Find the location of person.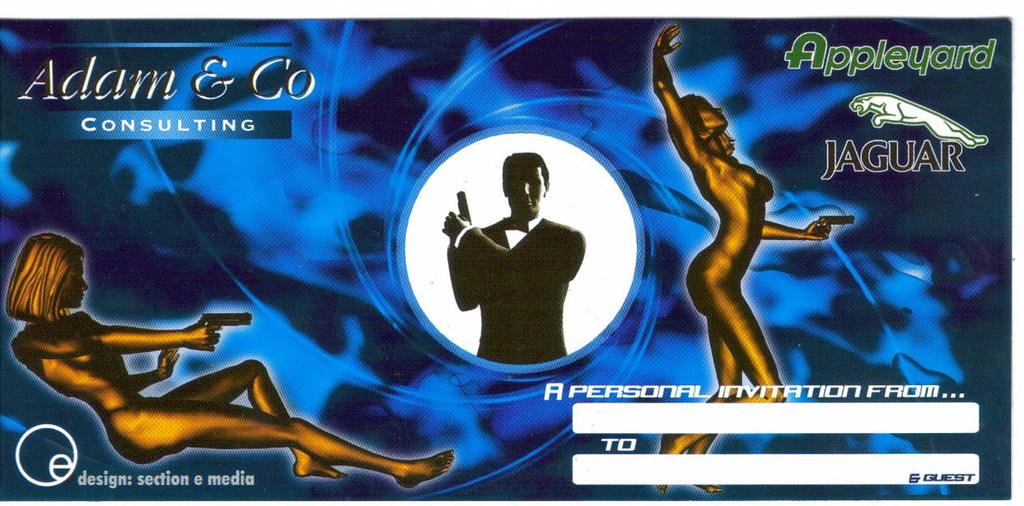
Location: box=[7, 224, 458, 493].
